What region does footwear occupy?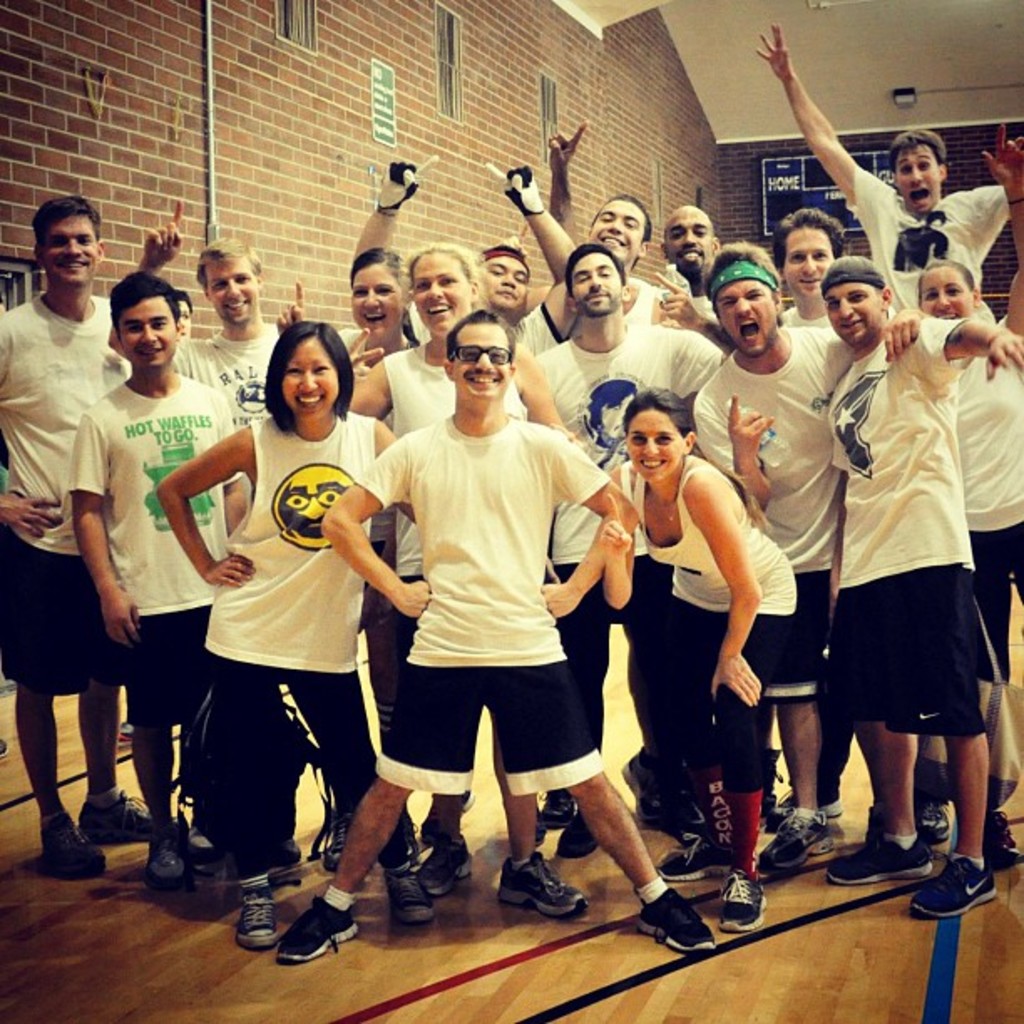
639:892:730:950.
